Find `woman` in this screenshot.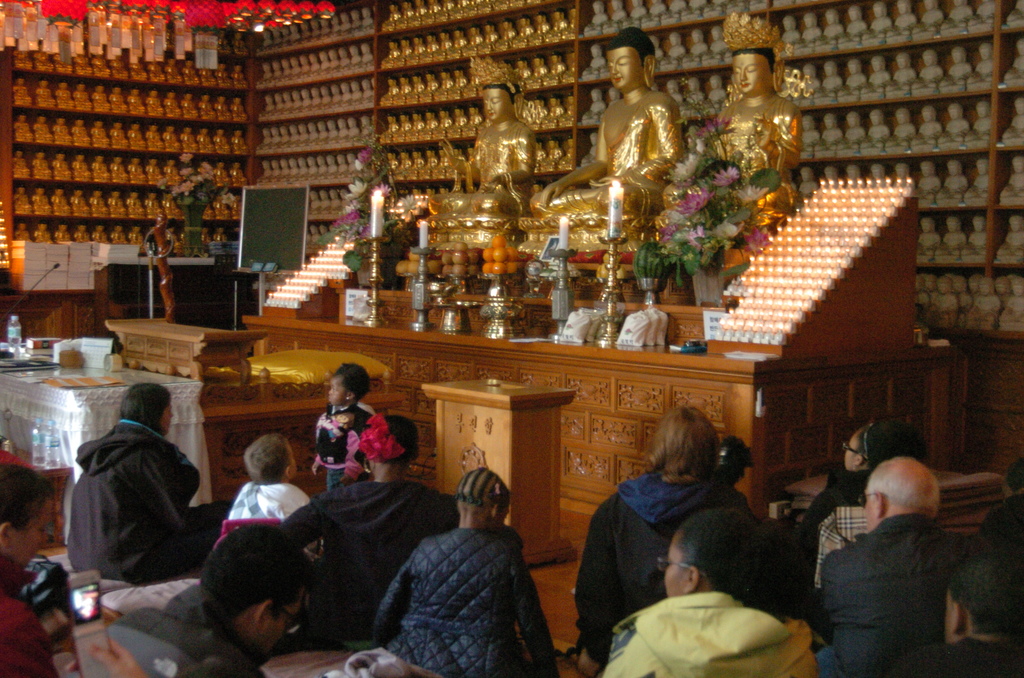
The bounding box for `woman` is left=596, top=504, right=820, bottom=677.
